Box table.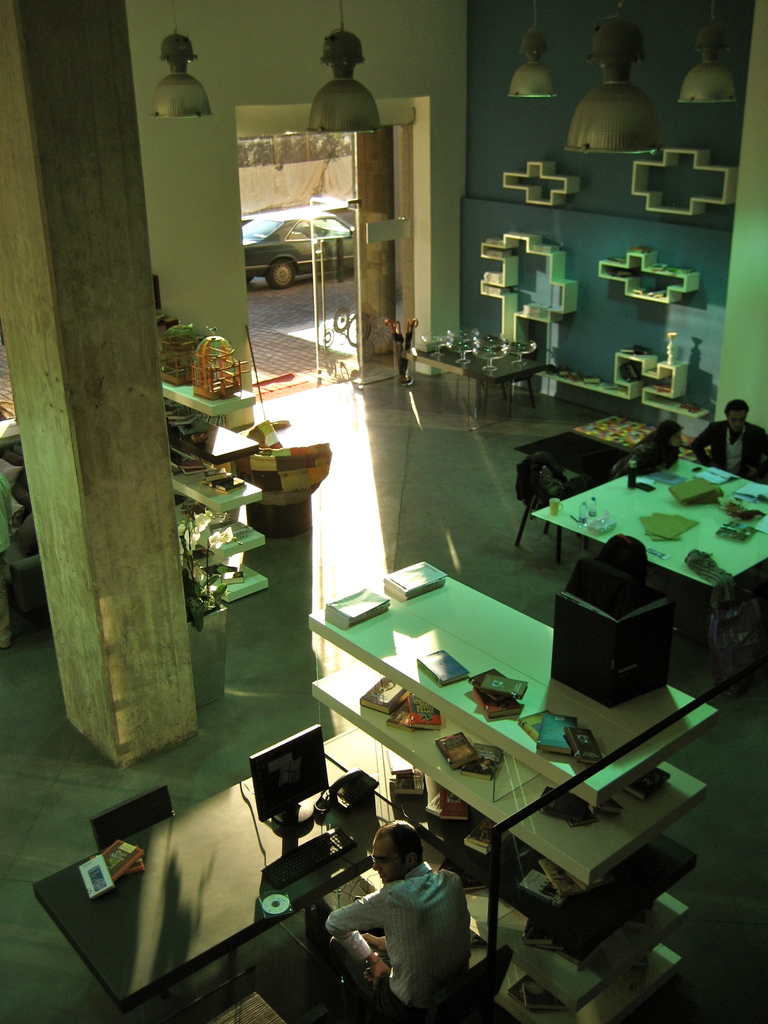
417/324/548/410.
